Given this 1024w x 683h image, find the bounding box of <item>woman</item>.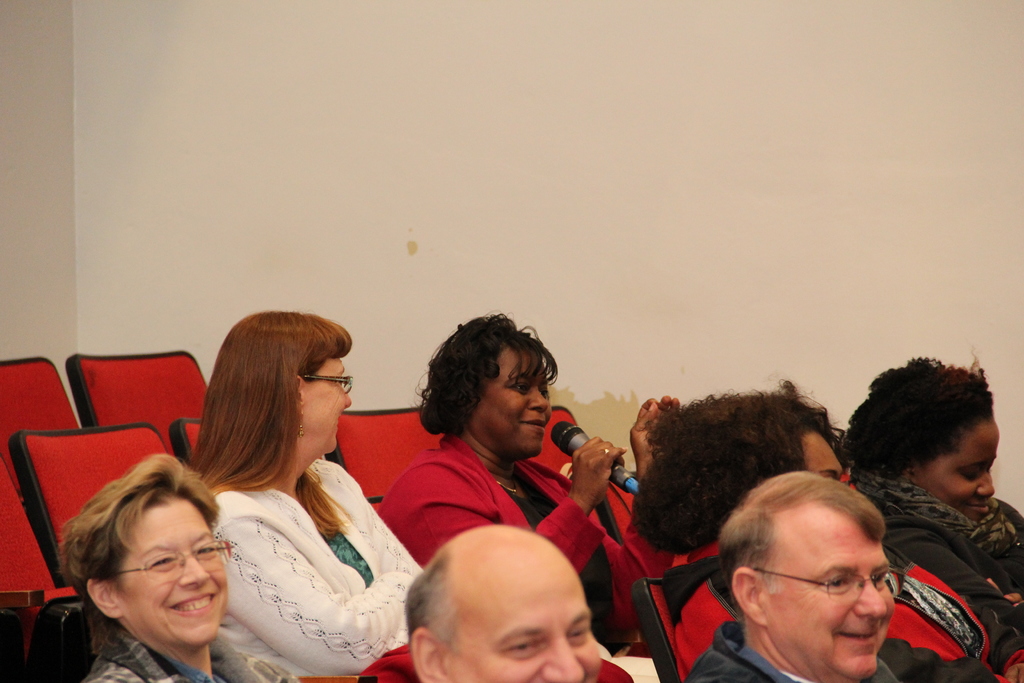
630:379:1021:680.
